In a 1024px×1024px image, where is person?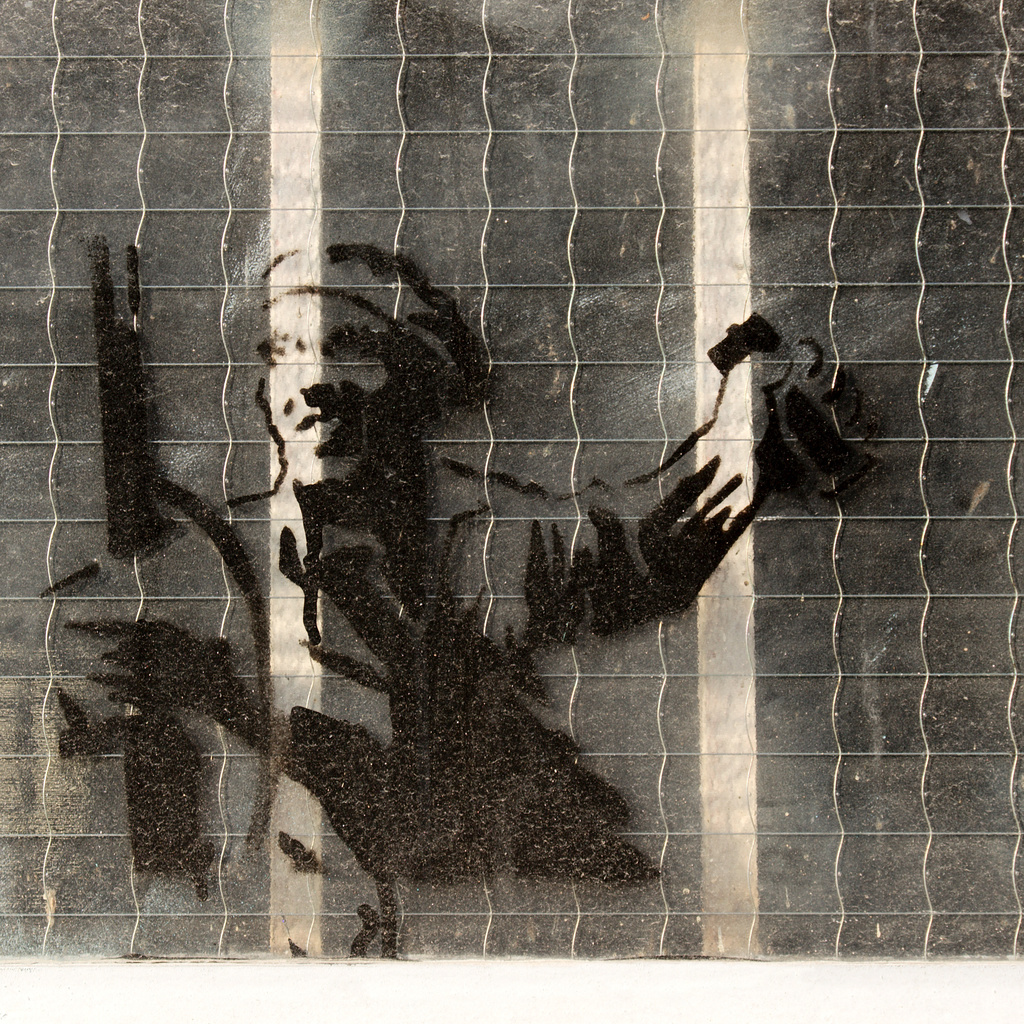
pyautogui.locateOnScreen(174, 200, 784, 928).
